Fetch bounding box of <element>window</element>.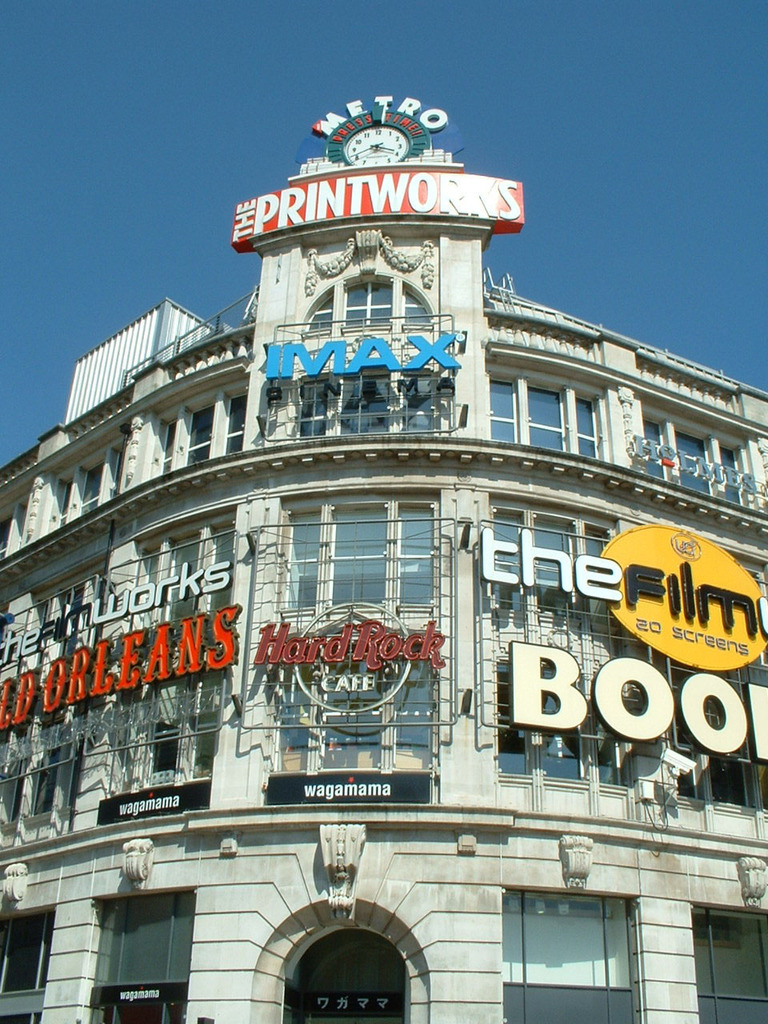
Bbox: [x1=86, y1=894, x2=194, y2=1023].
